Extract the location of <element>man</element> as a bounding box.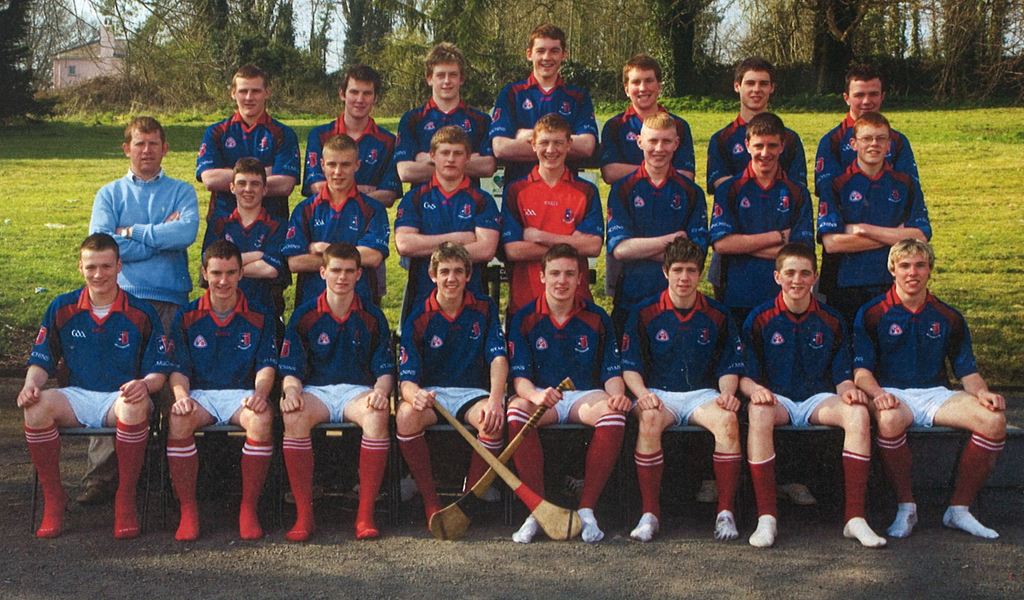
x1=487 y1=31 x2=598 y2=178.
